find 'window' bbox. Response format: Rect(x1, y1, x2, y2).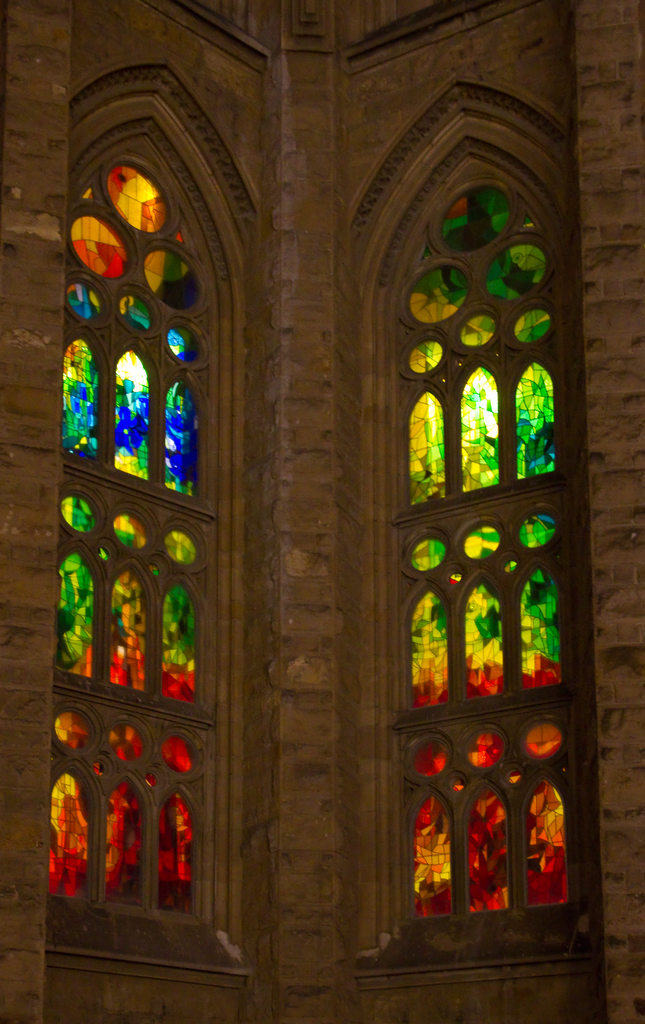
Rect(42, 59, 262, 993).
